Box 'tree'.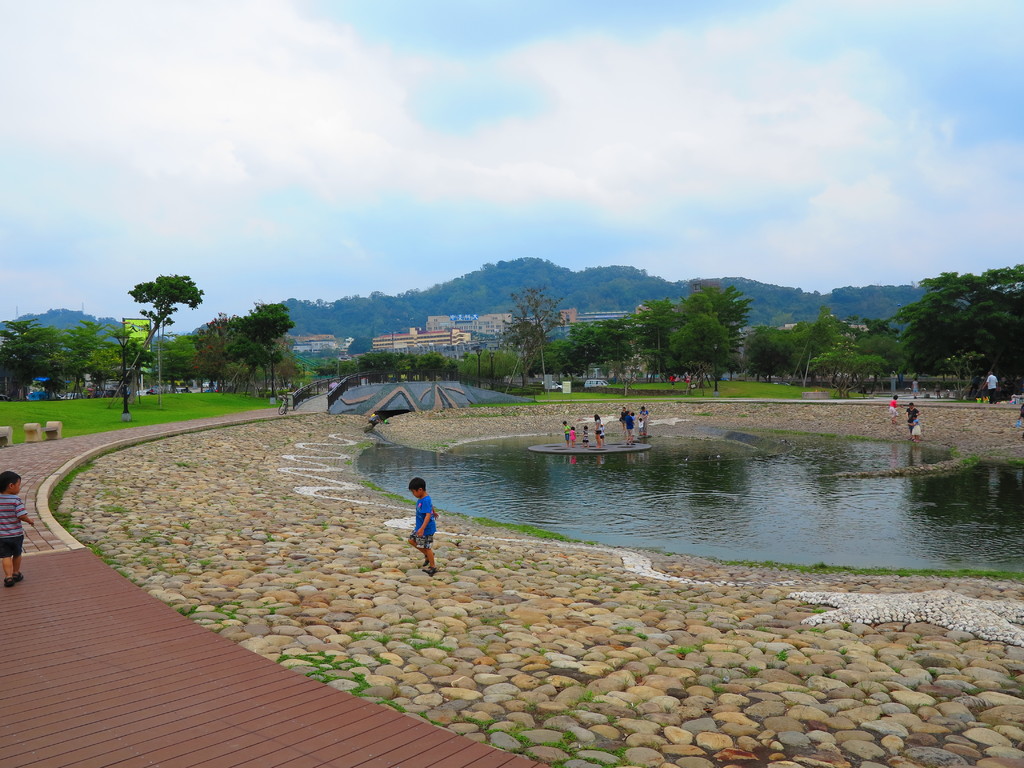
x1=106, y1=272, x2=199, y2=396.
